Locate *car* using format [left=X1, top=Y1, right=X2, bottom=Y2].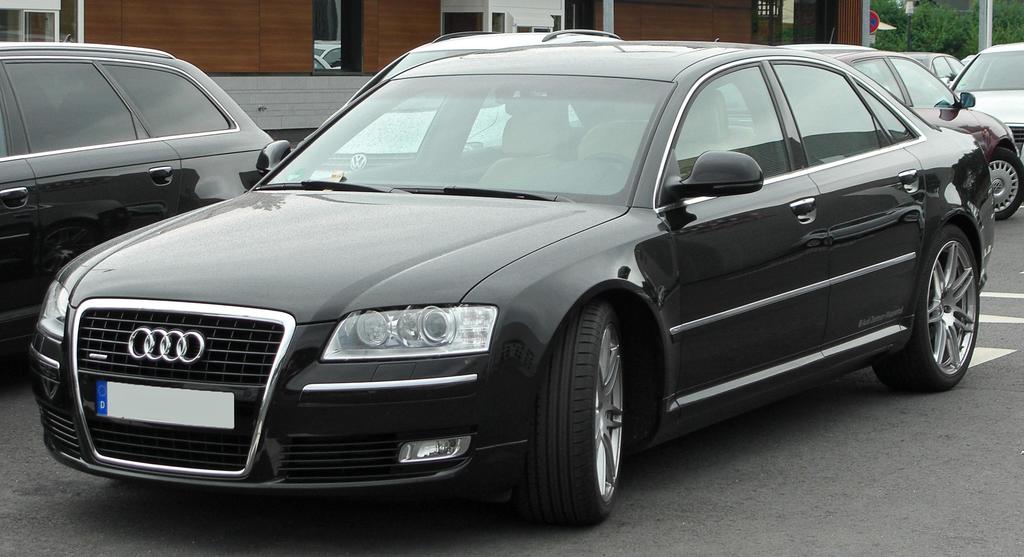
[left=883, top=51, right=973, bottom=87].
